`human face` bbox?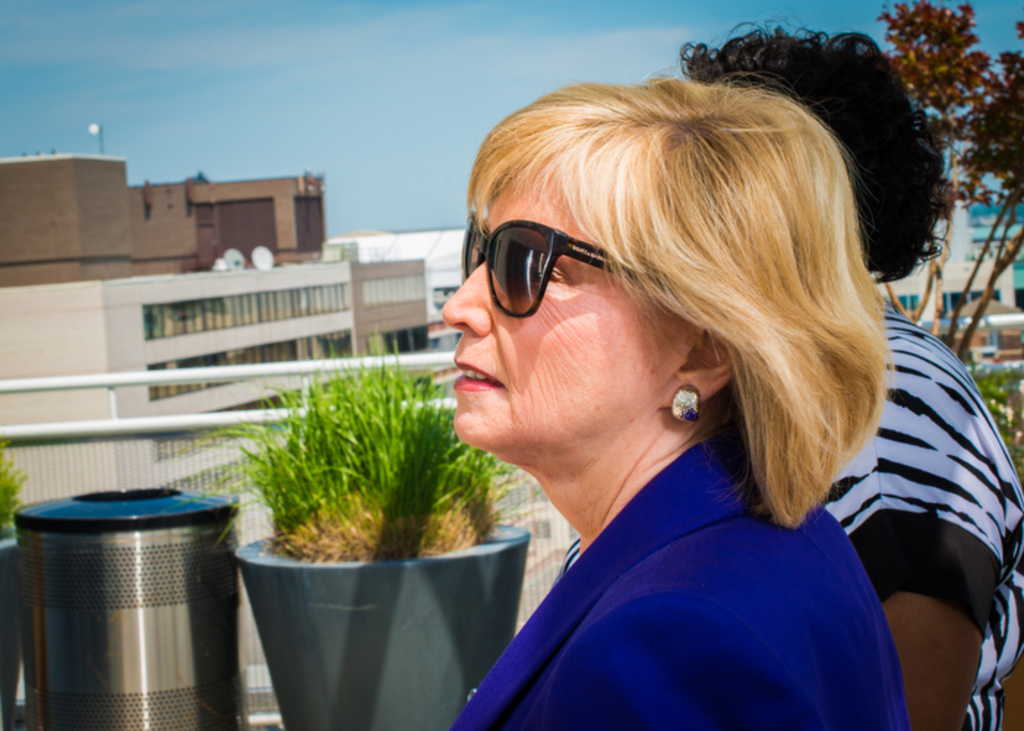
left=442, top=175, right=642, bottom=442
